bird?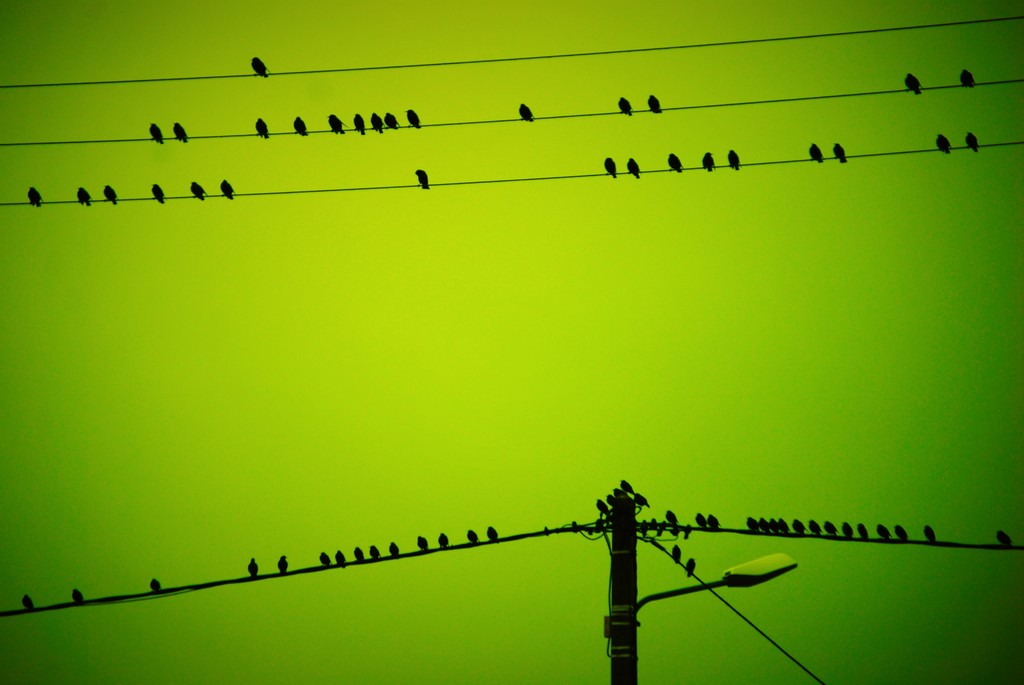
<bbox>328, 112, 351, 138</bbox>
